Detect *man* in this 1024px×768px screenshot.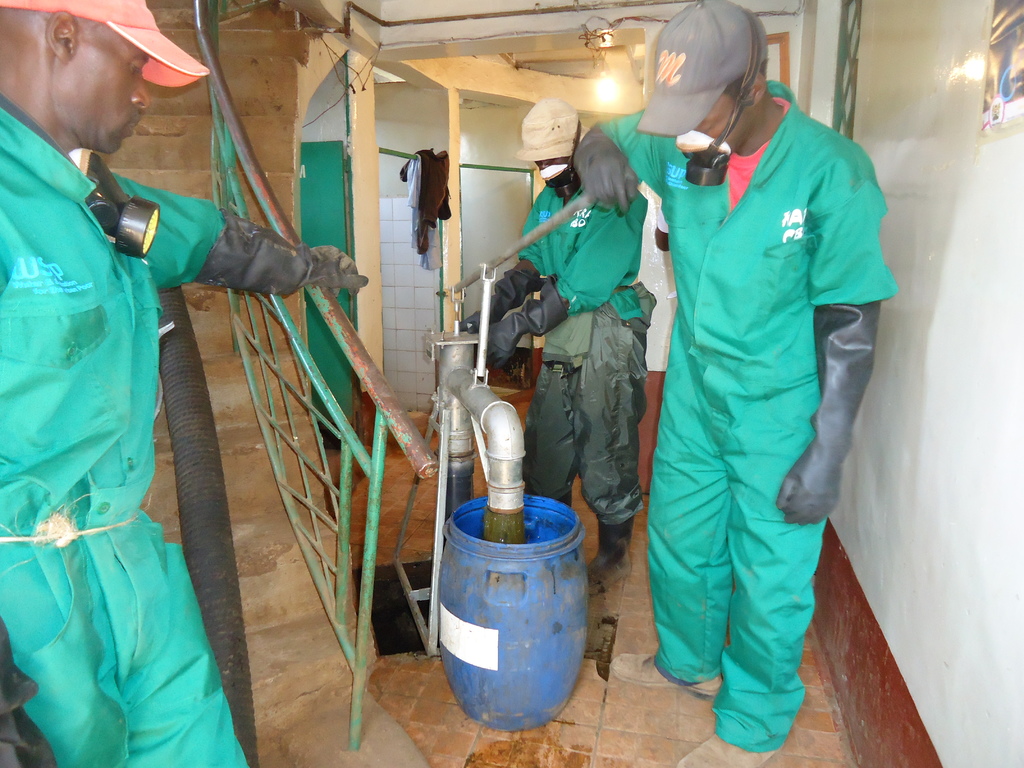
Detection: (left=0, top=0, right=369, bottom=767).
